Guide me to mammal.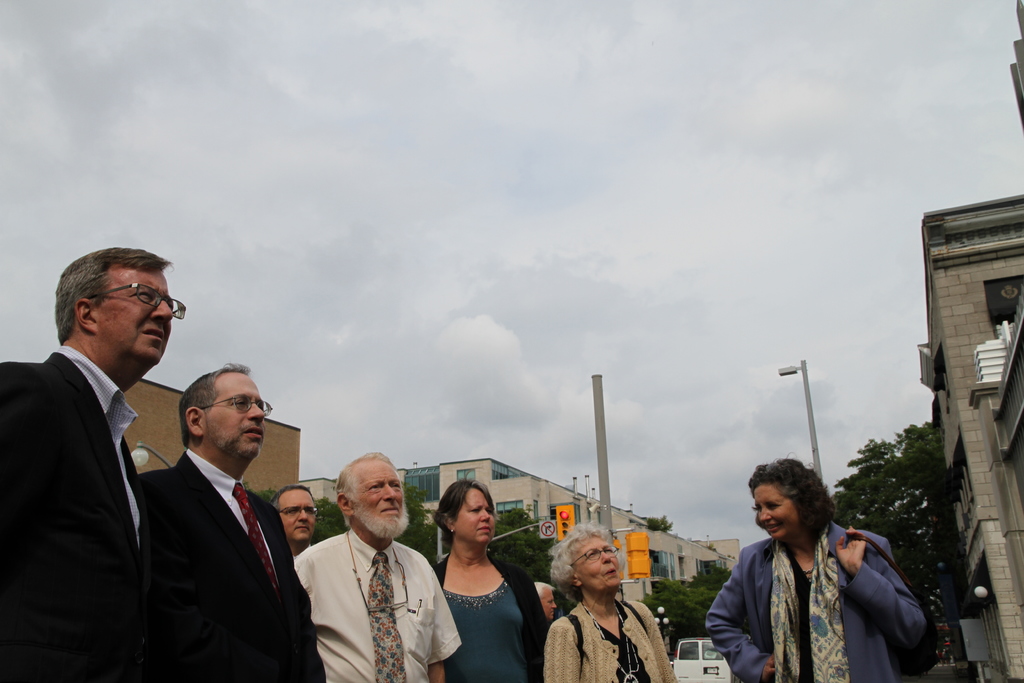
Guidance: 431:479:548:682.
